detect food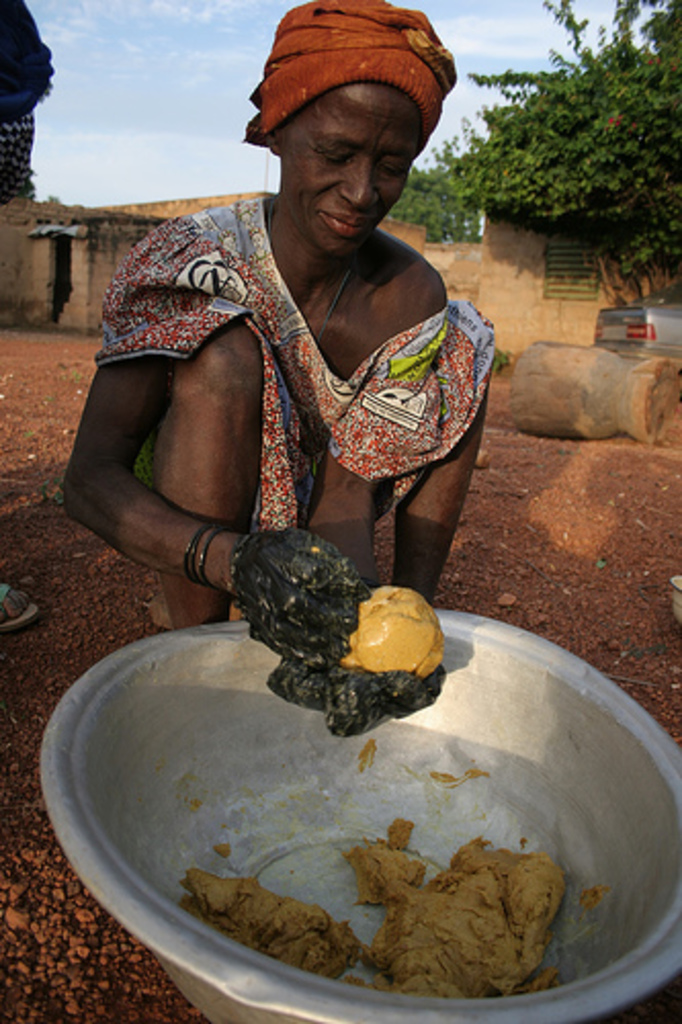
336/584/446/682
